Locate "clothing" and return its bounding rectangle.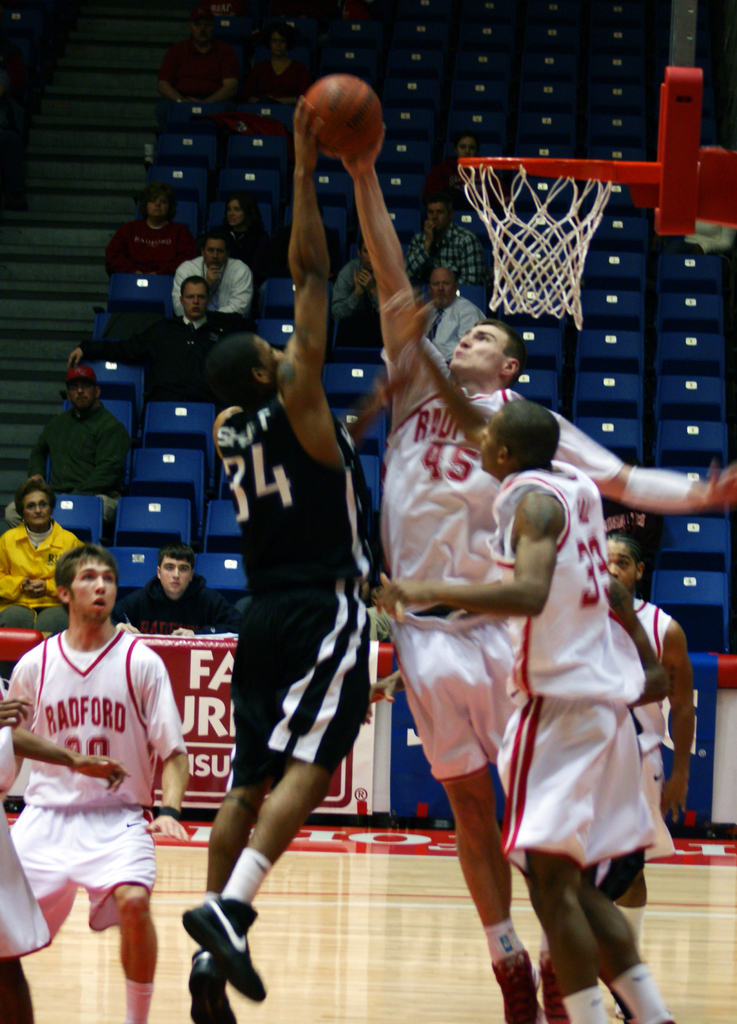
125/566/225/643.
